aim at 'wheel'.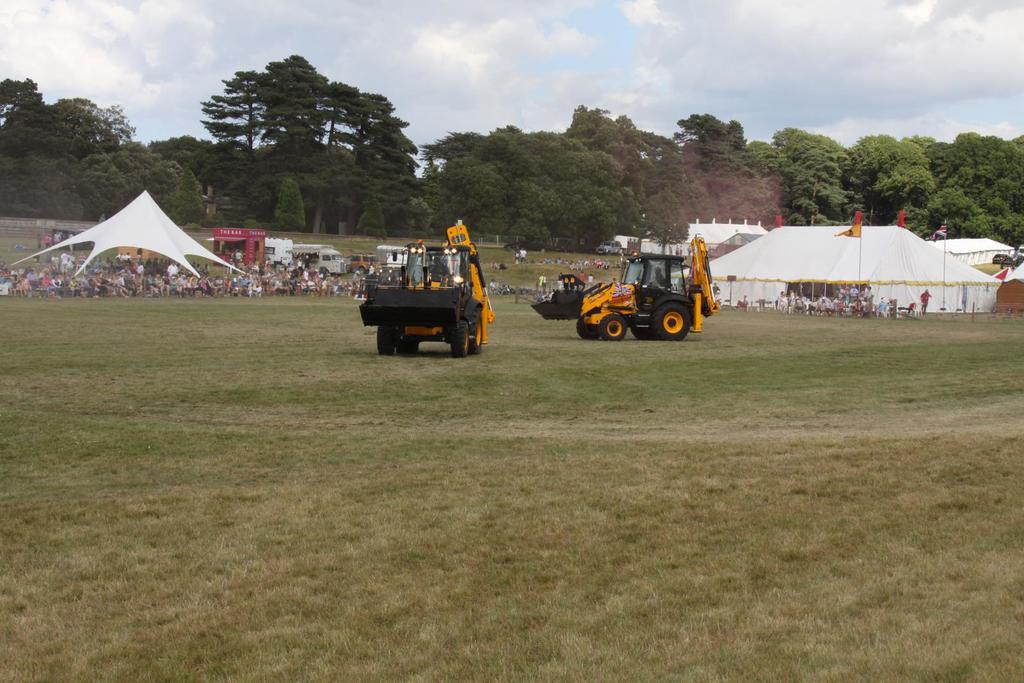
Aimed at [x1=599, y1=313, x2=630, y2=341].
